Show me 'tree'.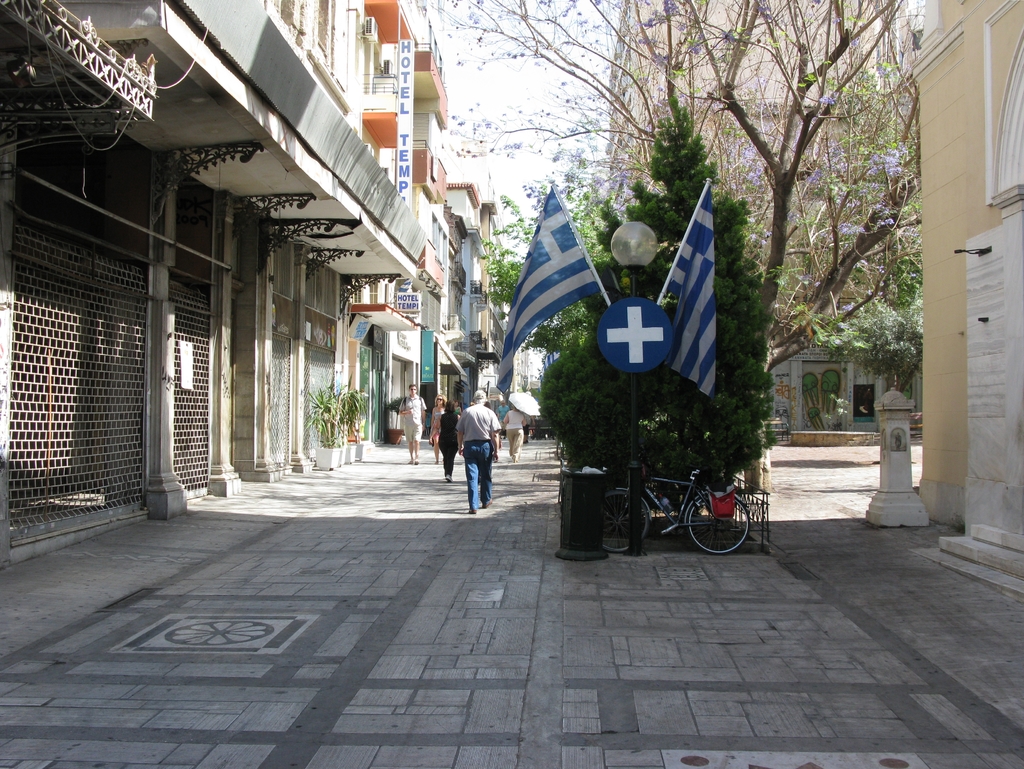
'tree' is here: pyautogui.locateOnScreen(432, 0, 927, 491).
